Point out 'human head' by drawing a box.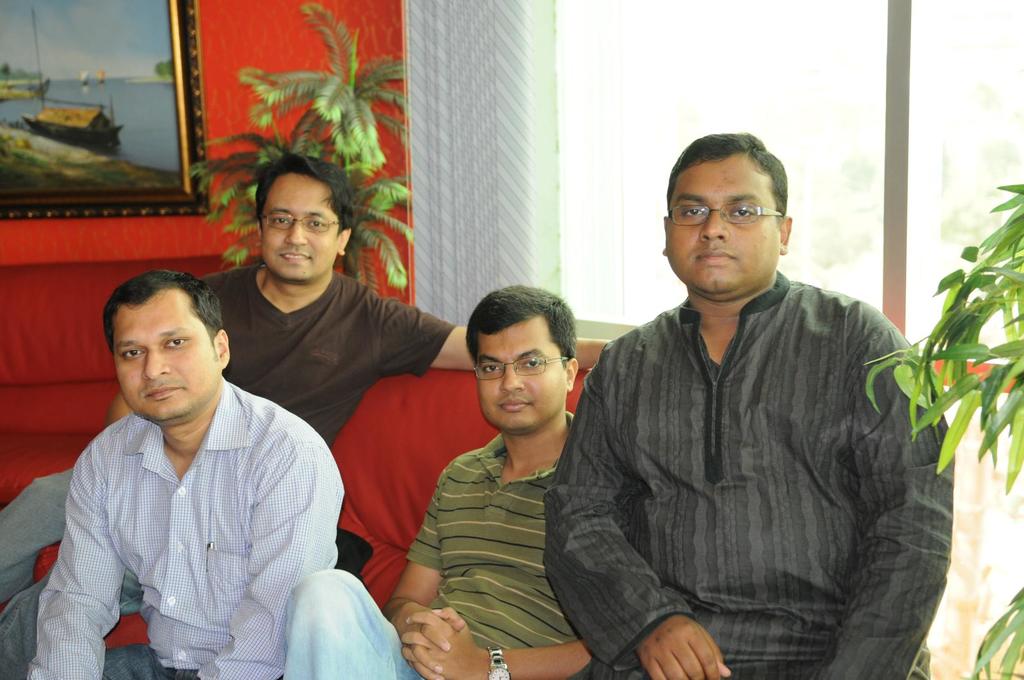
bbox=(467, 280, 581, 432).
